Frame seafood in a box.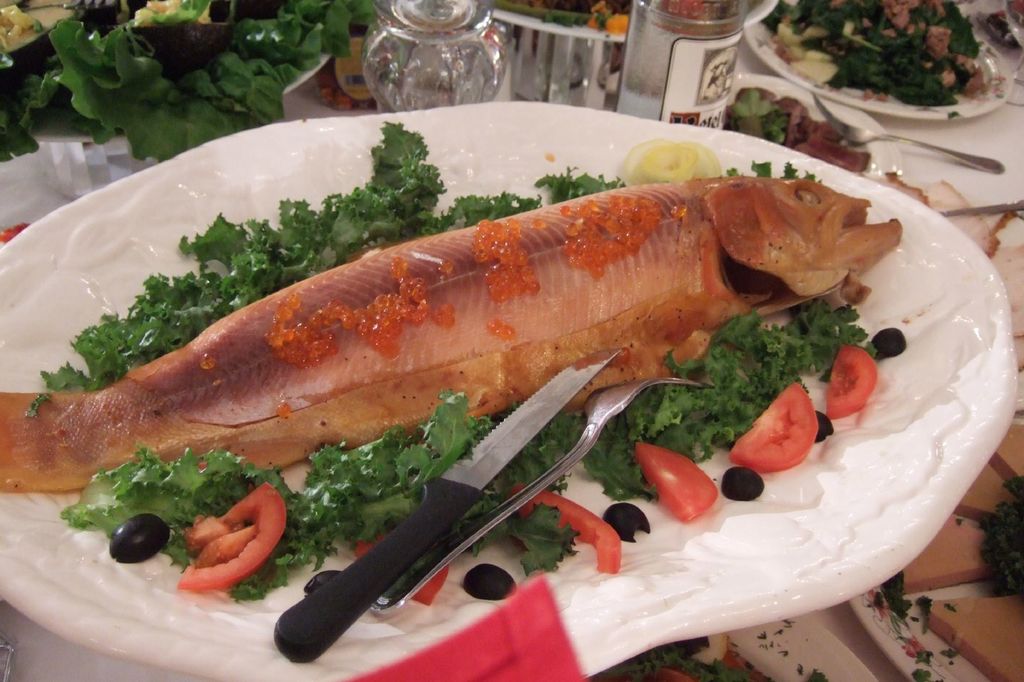
0, 176, 902, 493.
